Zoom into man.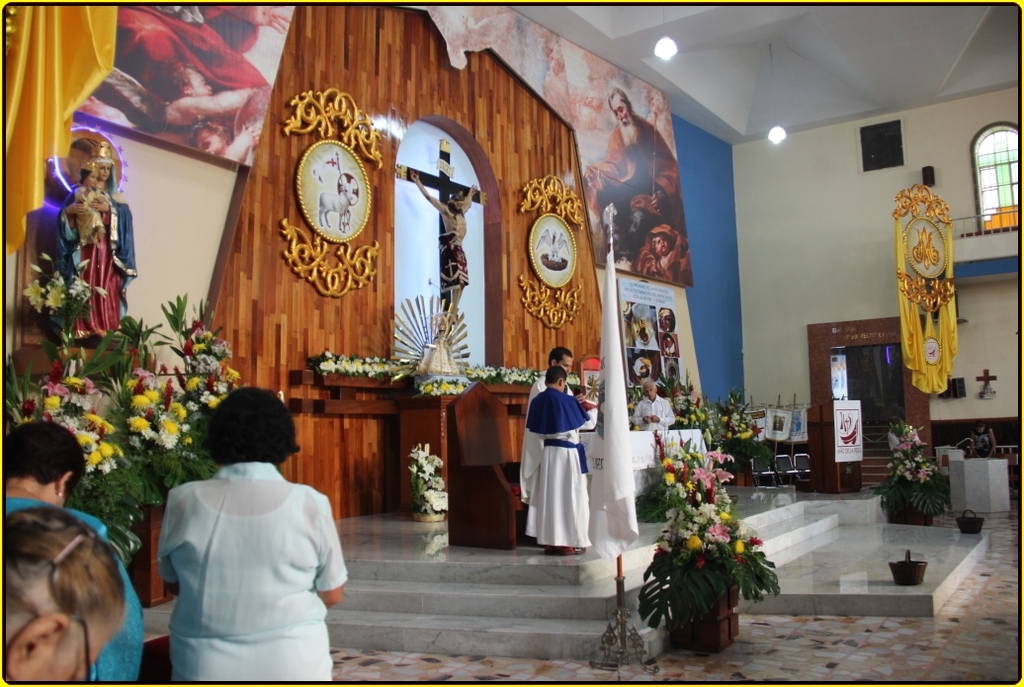
Zoom target: left=580, top=87, right=689, bottom=281.
